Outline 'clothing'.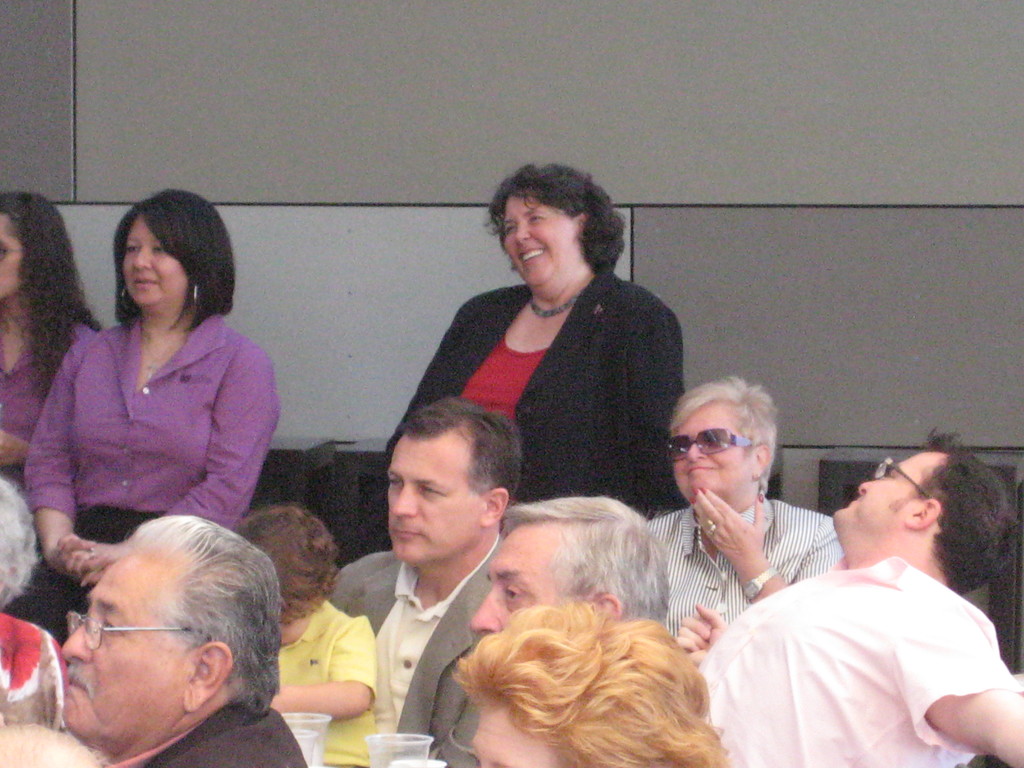
Outline: region(385, 268, 680, 543).
